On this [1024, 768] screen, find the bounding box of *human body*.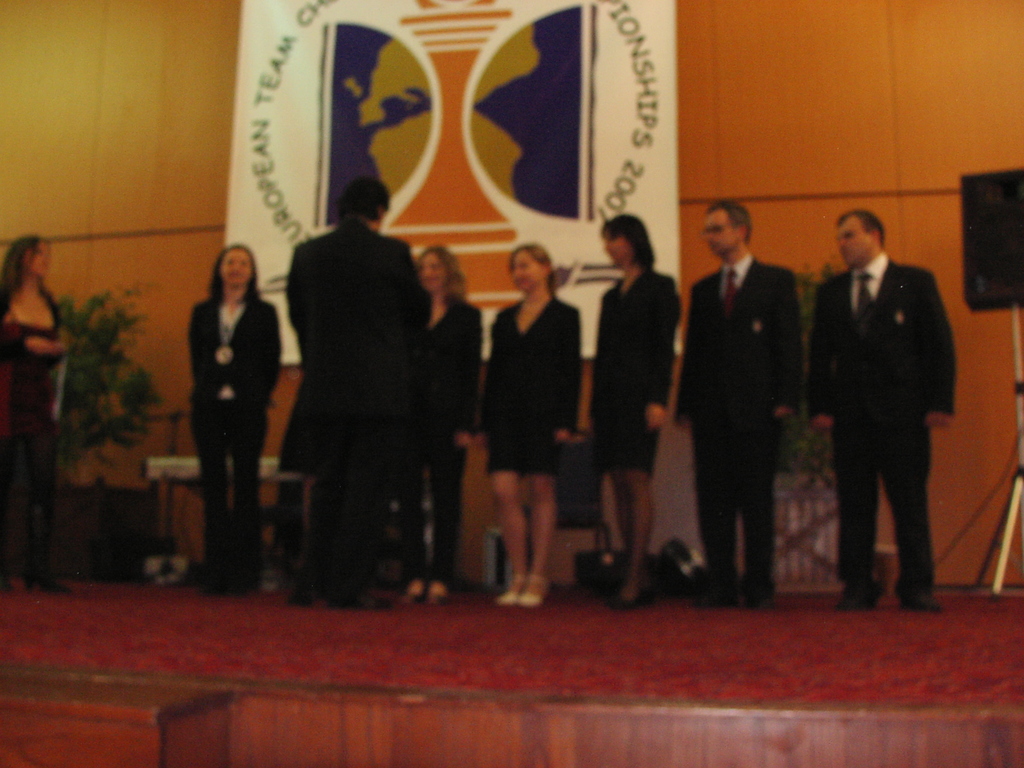
Bounding box: box=[477, 236, 578, 612].
